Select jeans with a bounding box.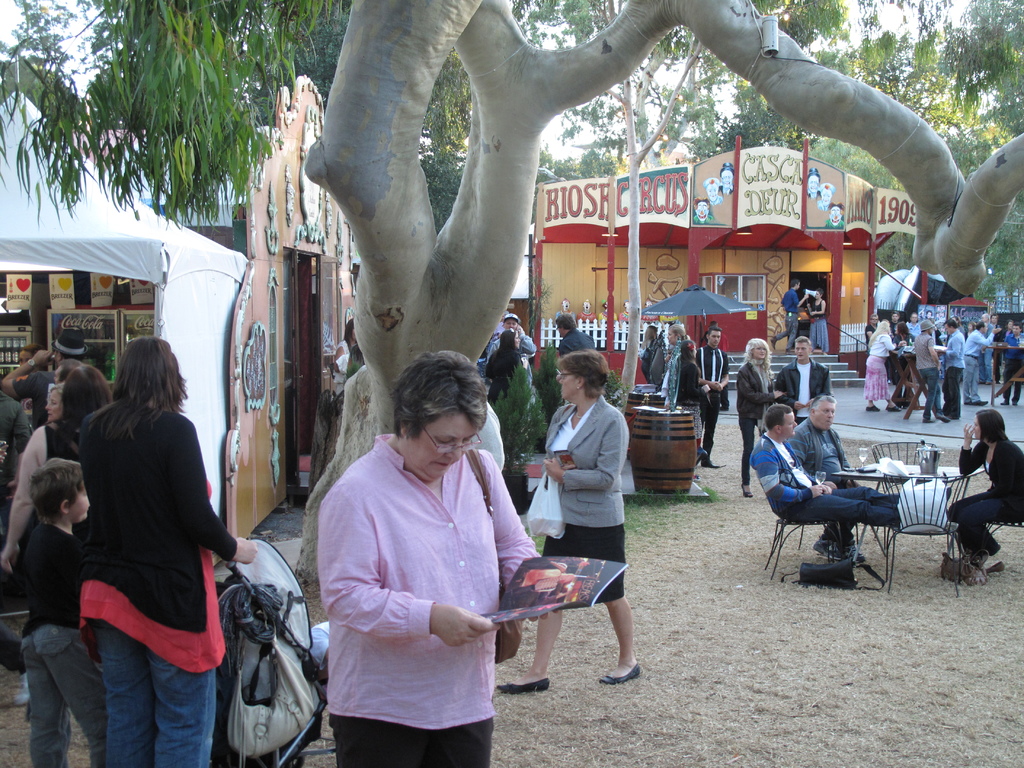
(left=40, top=625, right=233, bottom=767).
